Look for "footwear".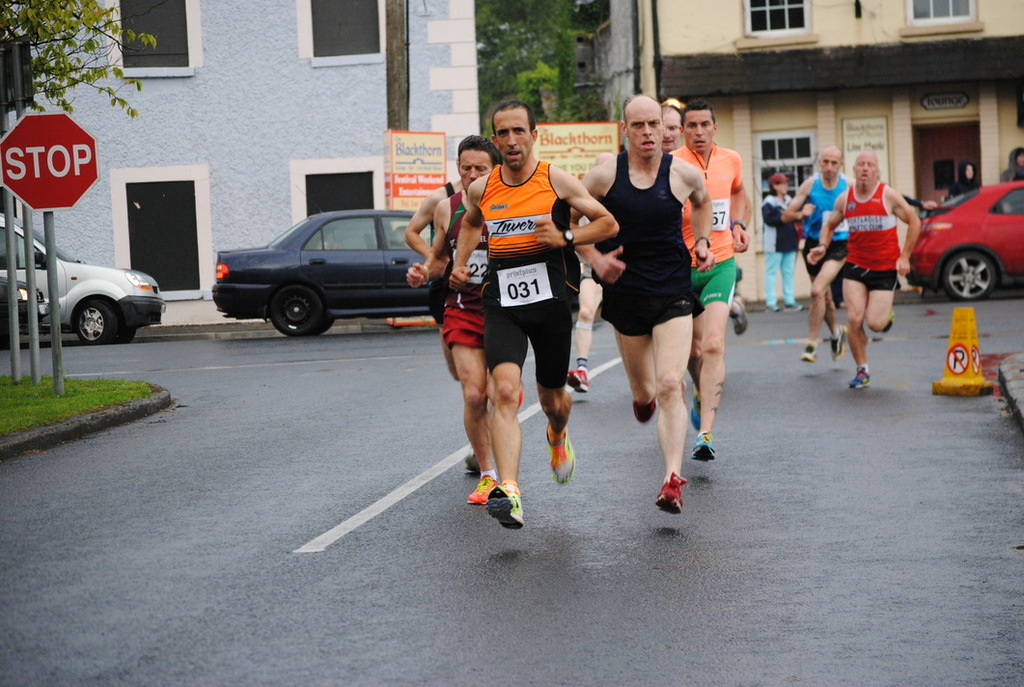
Found: (784, 299, 802, 313).
